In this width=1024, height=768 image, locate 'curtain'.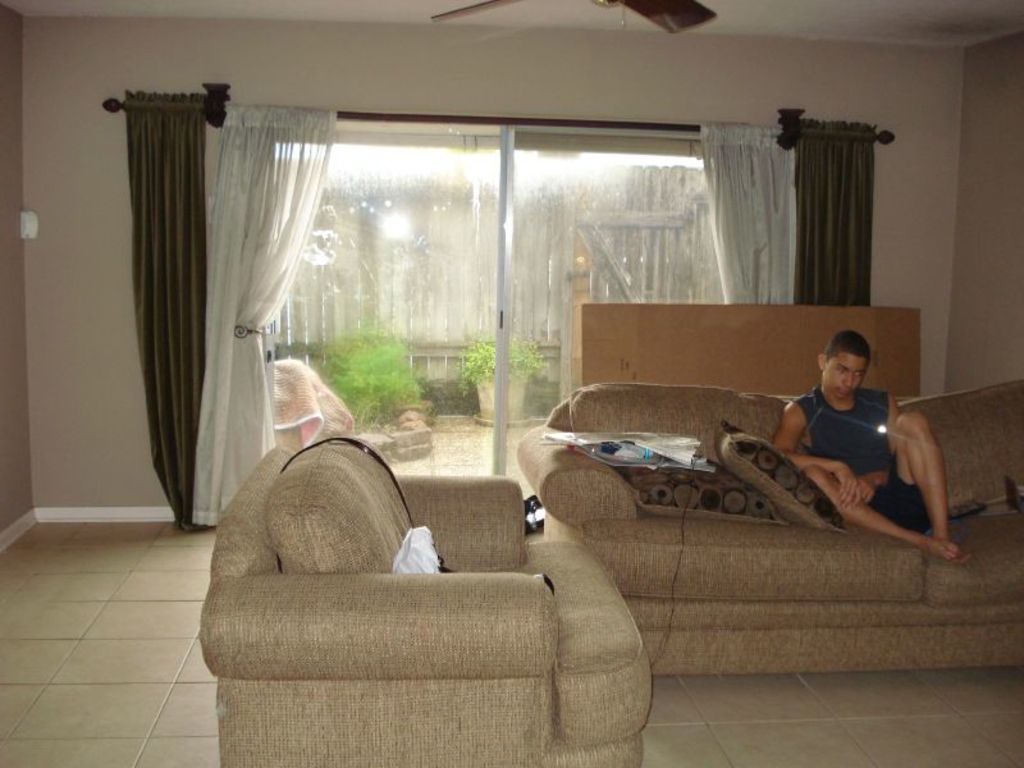
Bounding box: <box>709,120,878,316</box>.
